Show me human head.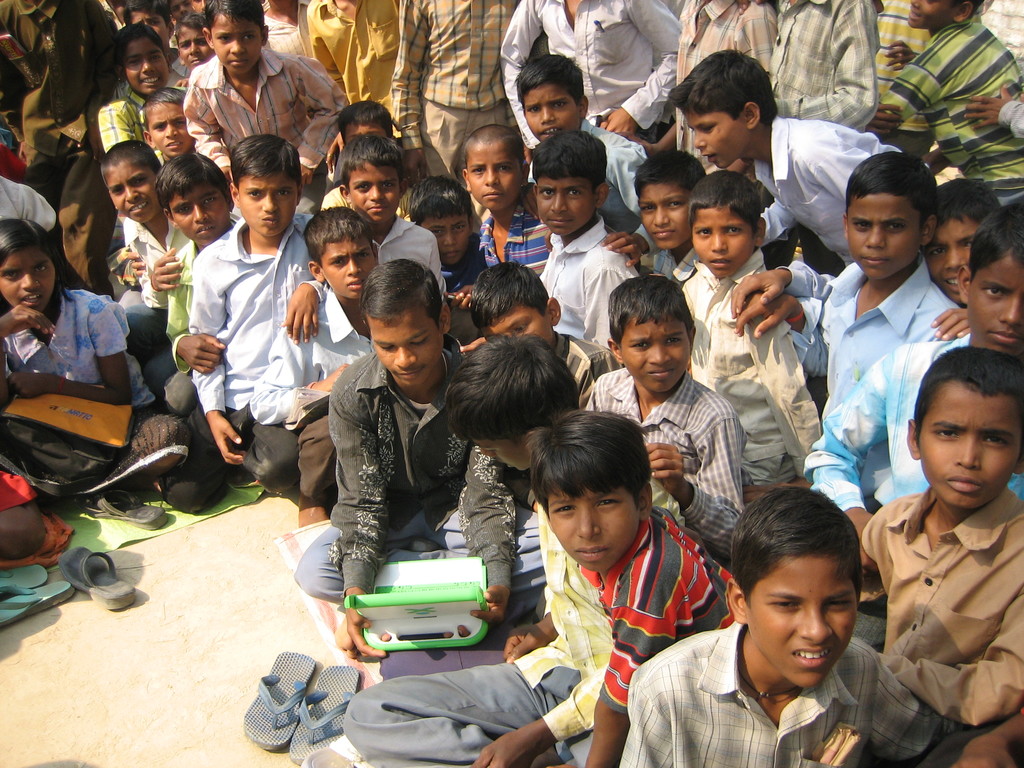
human head is here: 444, 335, 582, 468.
